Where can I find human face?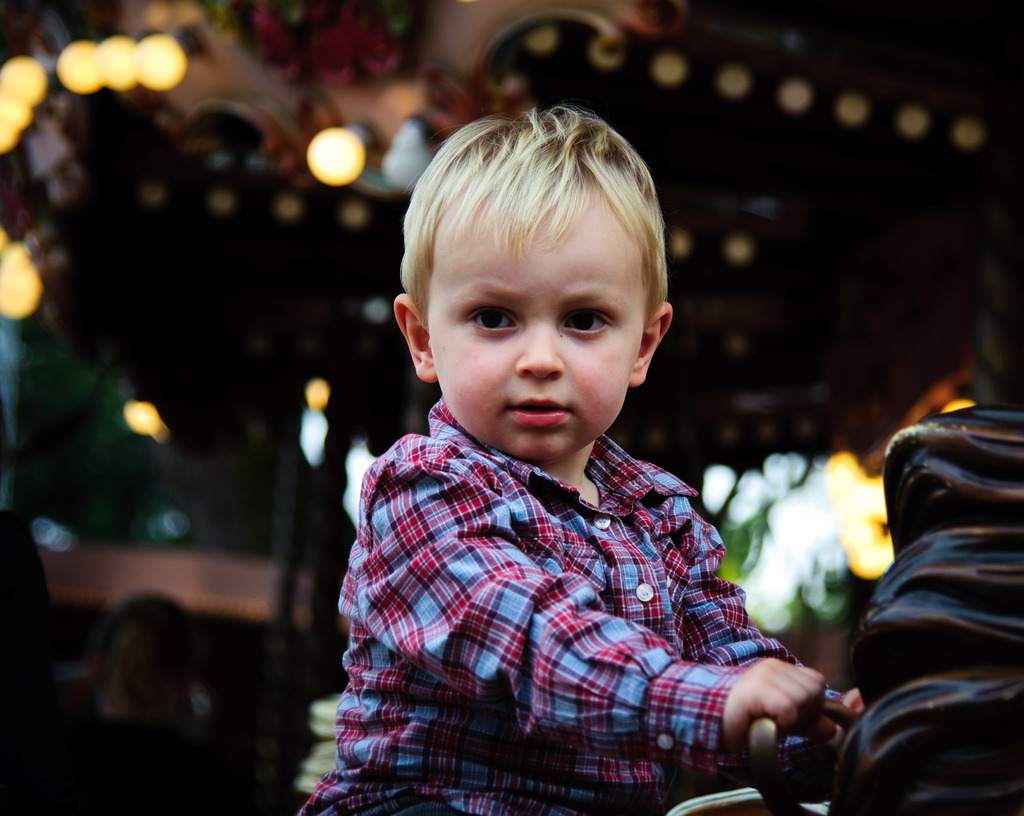
You can find it at (left=429, top=204, right=646, bottom=460).
